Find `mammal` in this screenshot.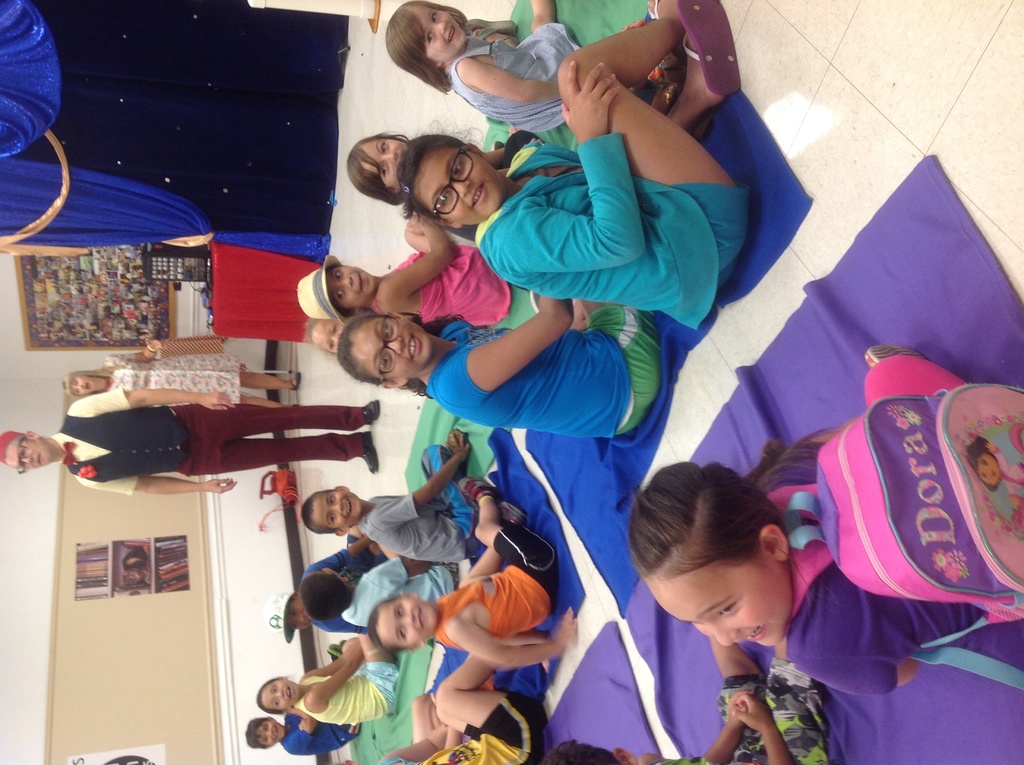
The bounding box for `mammal` is box(62, 335, 300, 406).
